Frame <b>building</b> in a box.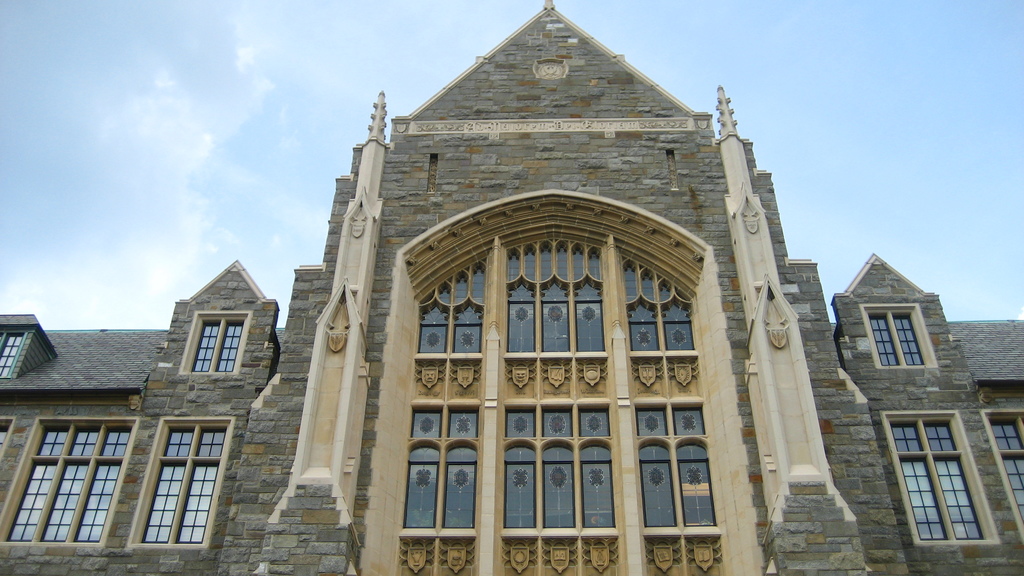
[0,258,285,575].
